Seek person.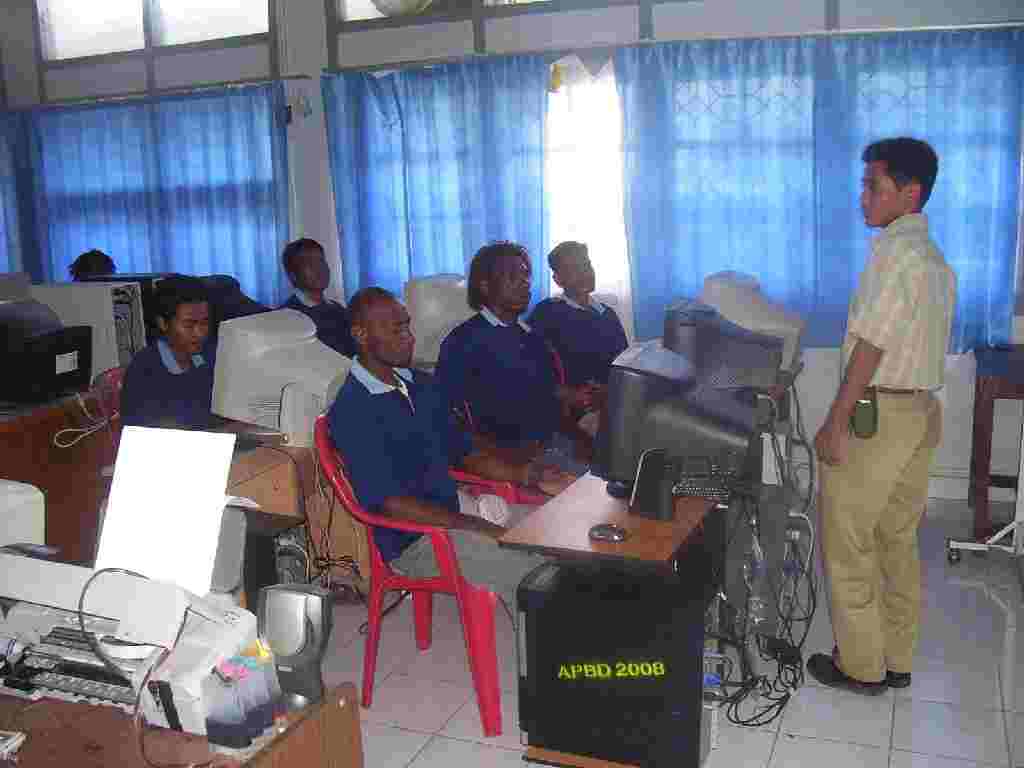
Rect(106, 273, 236, 472).
